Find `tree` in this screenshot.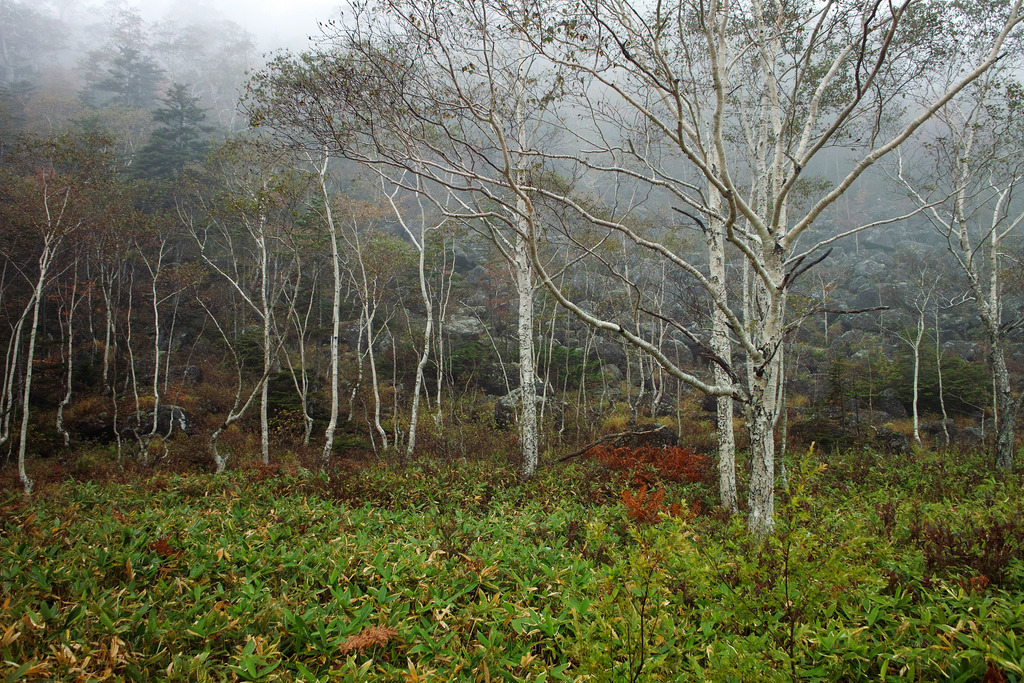
The bounding box for `tree` is 879,62,1023,500.
